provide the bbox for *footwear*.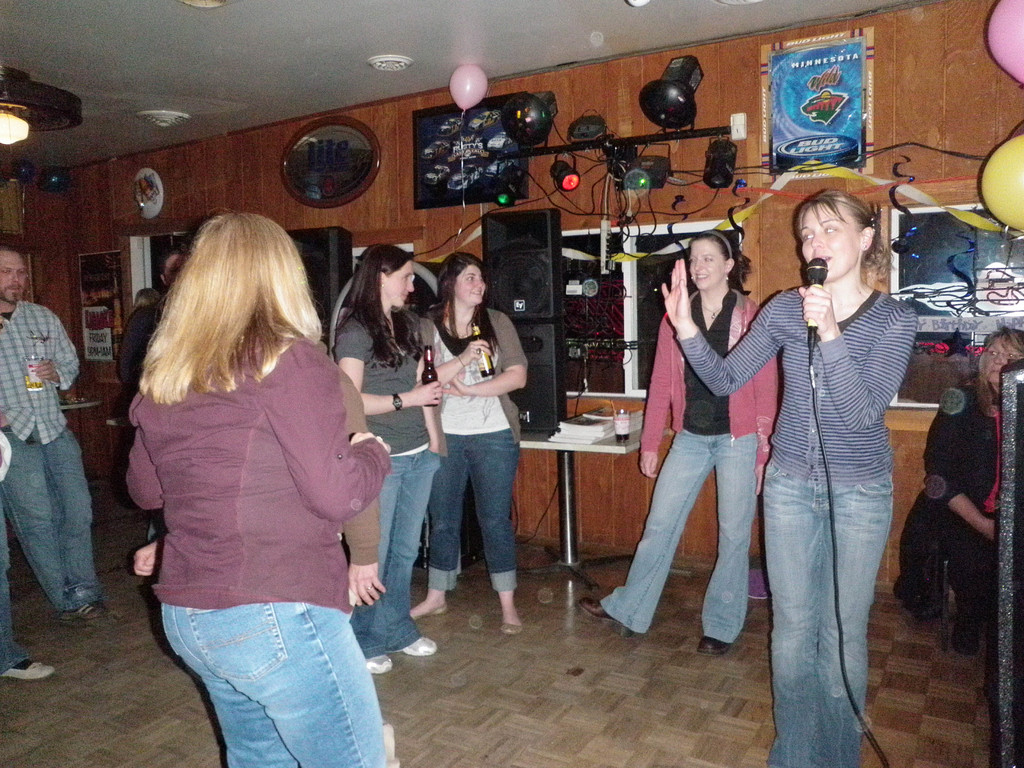
x1=390 y1=635 x2=440 y2=652.
